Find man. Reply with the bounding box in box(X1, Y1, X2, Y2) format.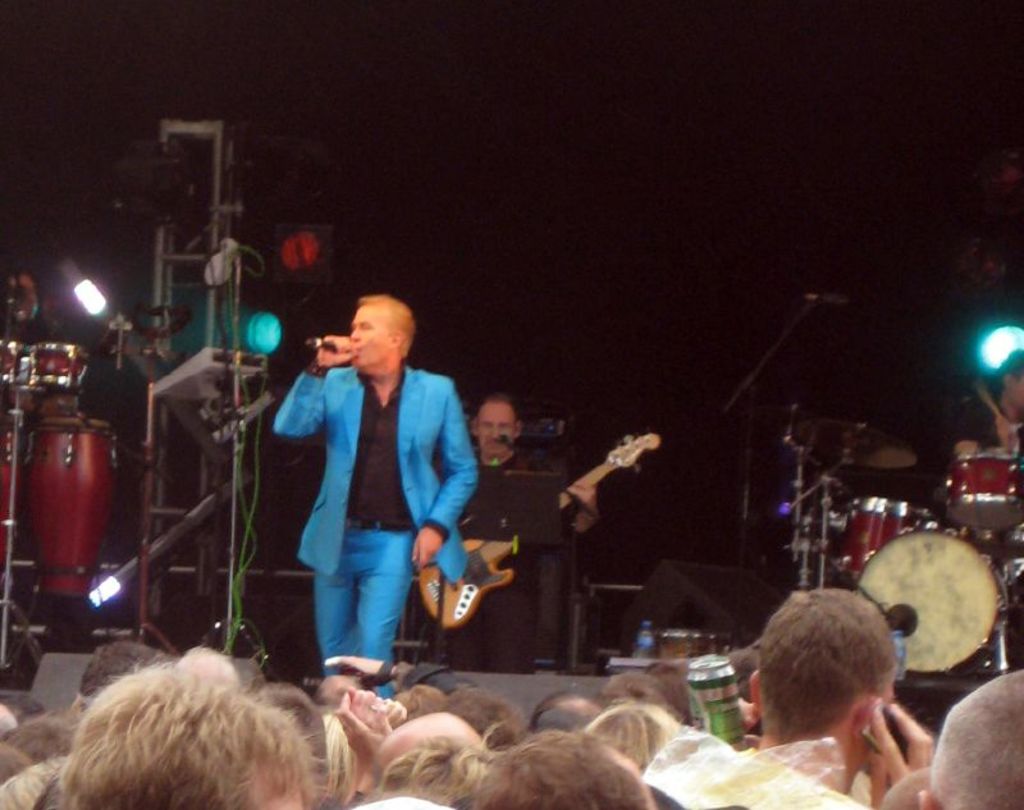
box(280, 290, 476, 735).
